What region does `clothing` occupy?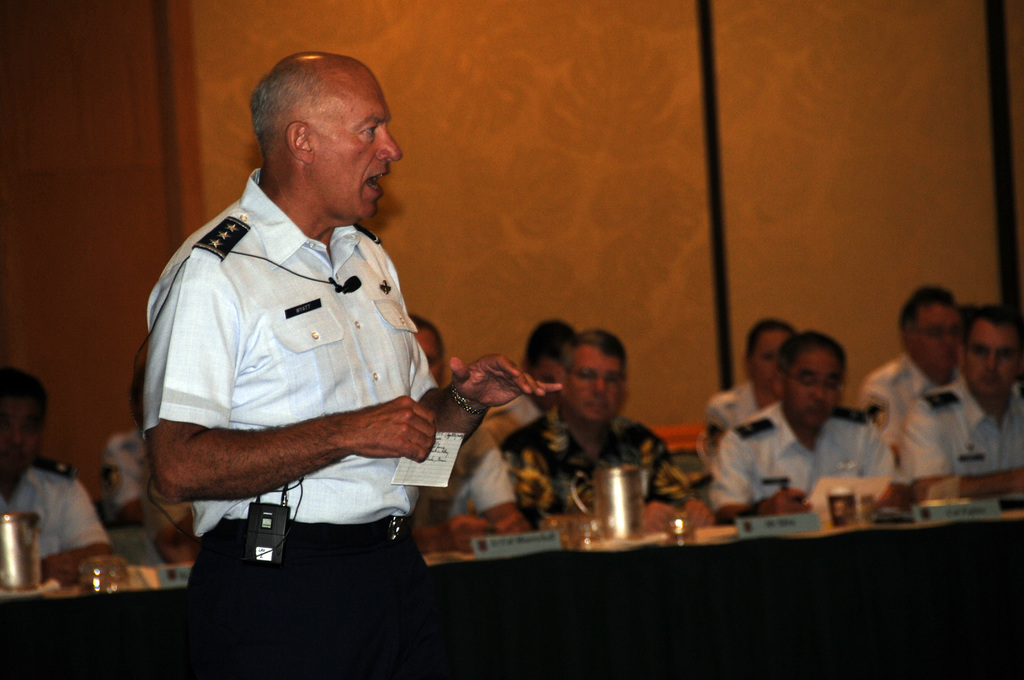
[left=145, top=137, right=451, bottom=563].
